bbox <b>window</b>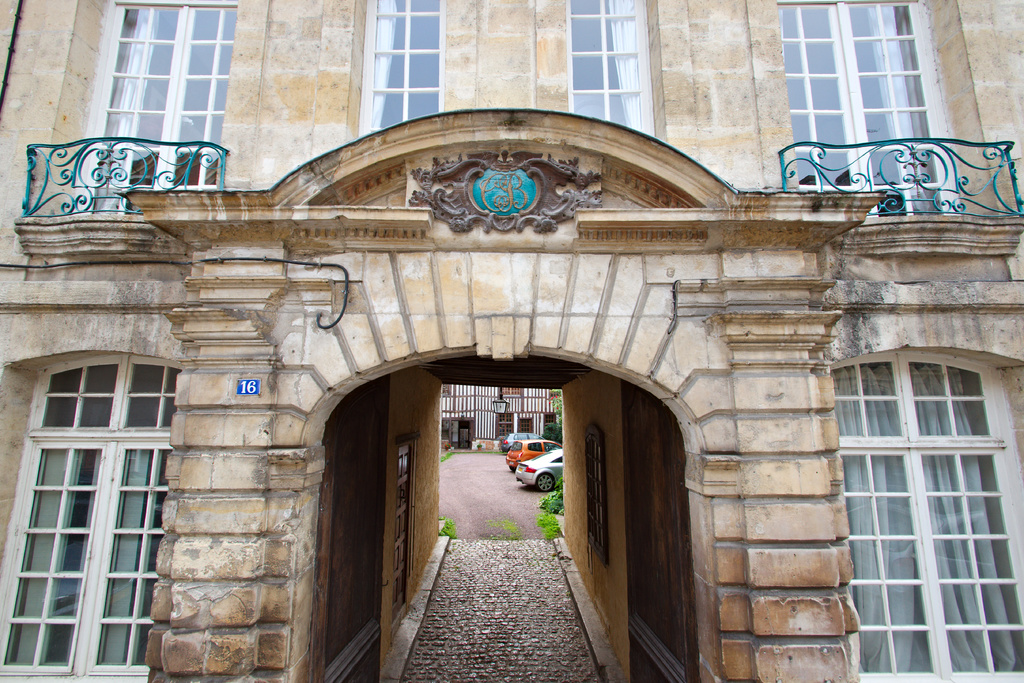
left=519, top=418, right=532, bottom=434
